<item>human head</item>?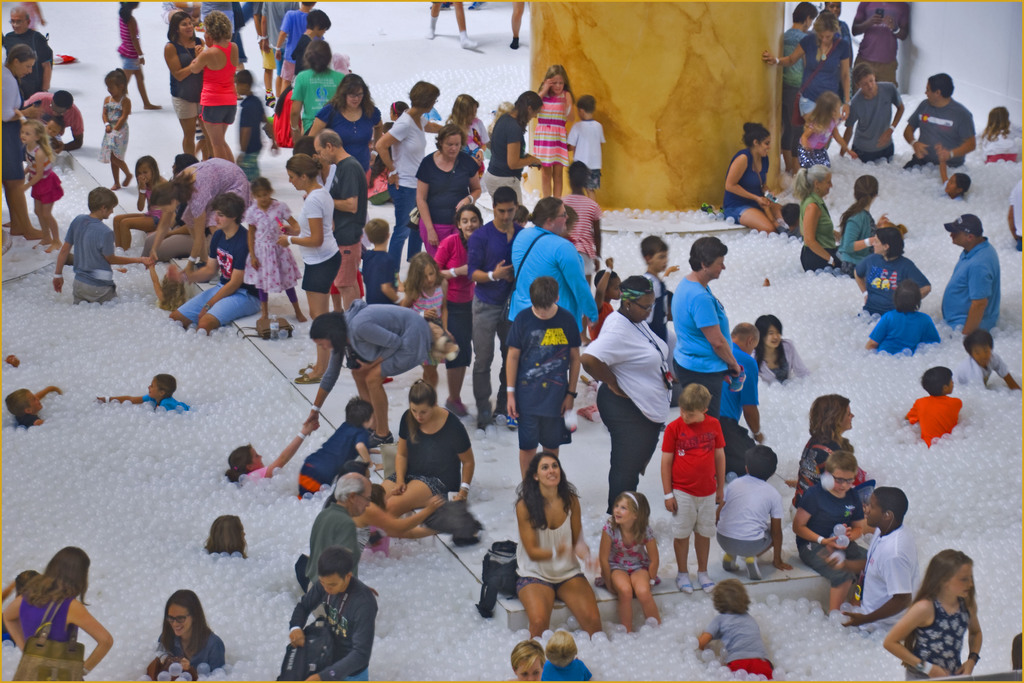
bbox=(332, 470, 374, 516)
